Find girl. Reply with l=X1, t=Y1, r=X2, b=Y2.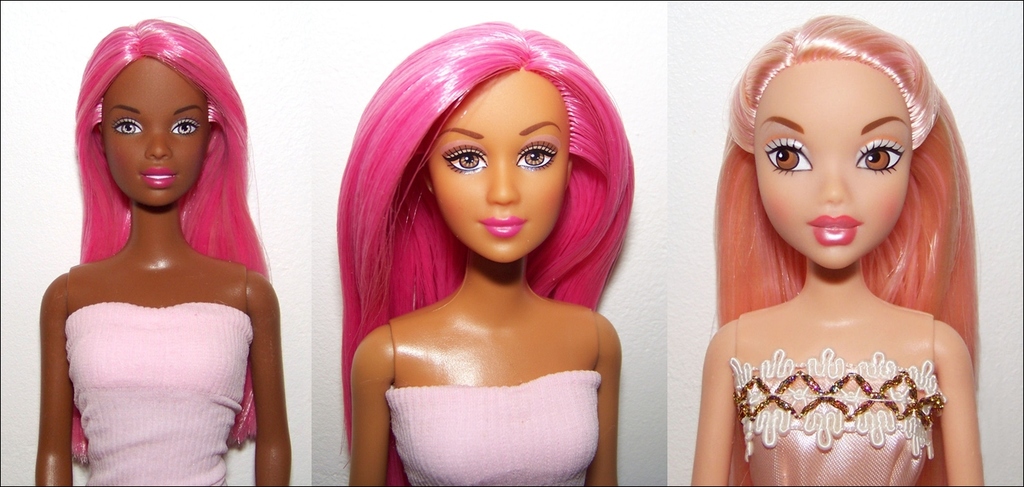
l=695, t=14, r=986, b=486.
